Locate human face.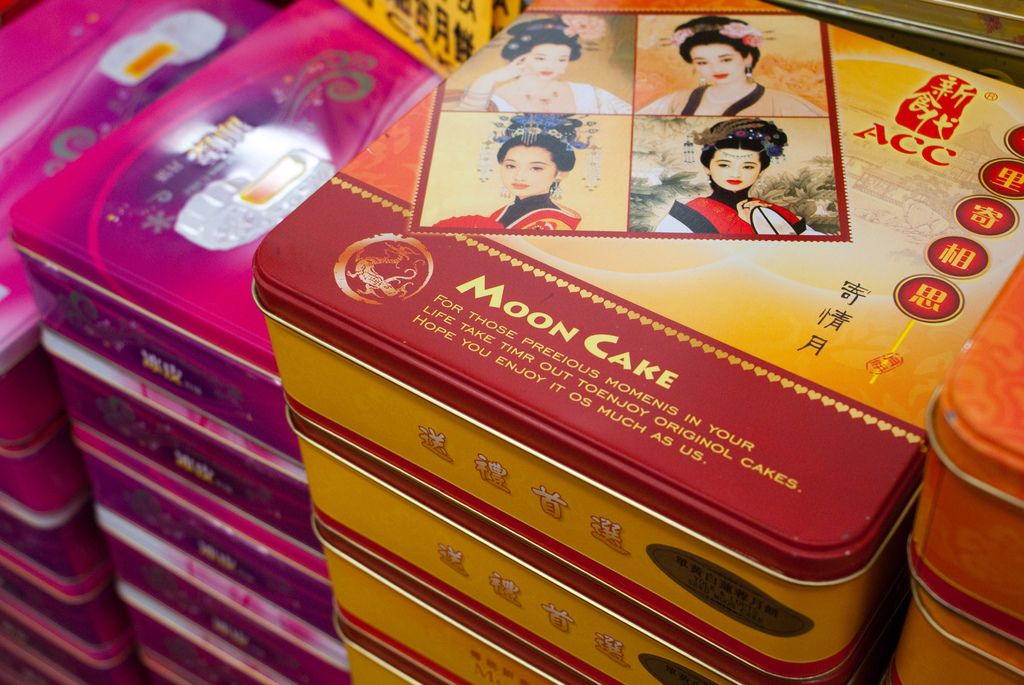
Bounding box: (left=710, top=148, right=757, bottom=193).
